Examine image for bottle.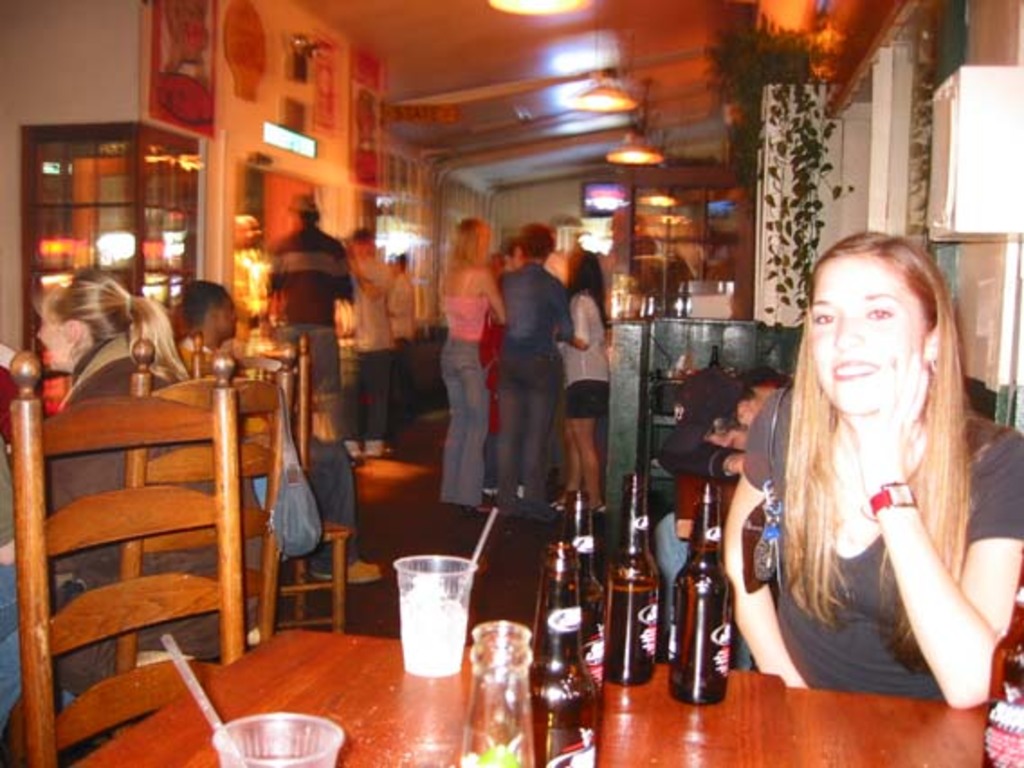
Examination result: Rect(671, 521, 741, 687).
